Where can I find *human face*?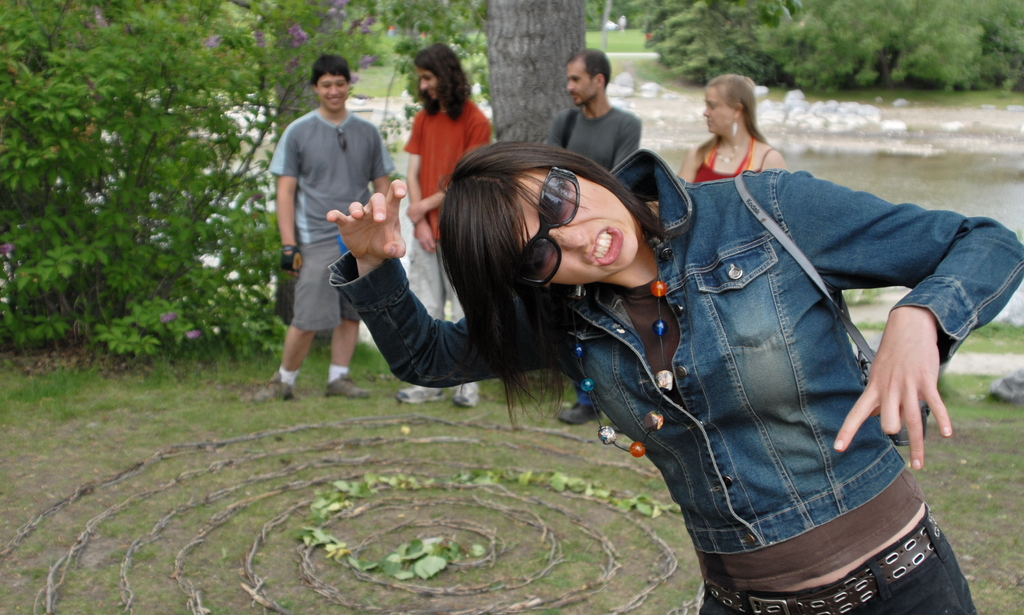
You can find it at {"x1": 420, "y1": 65, "x2": 440, "y2": 99}.
